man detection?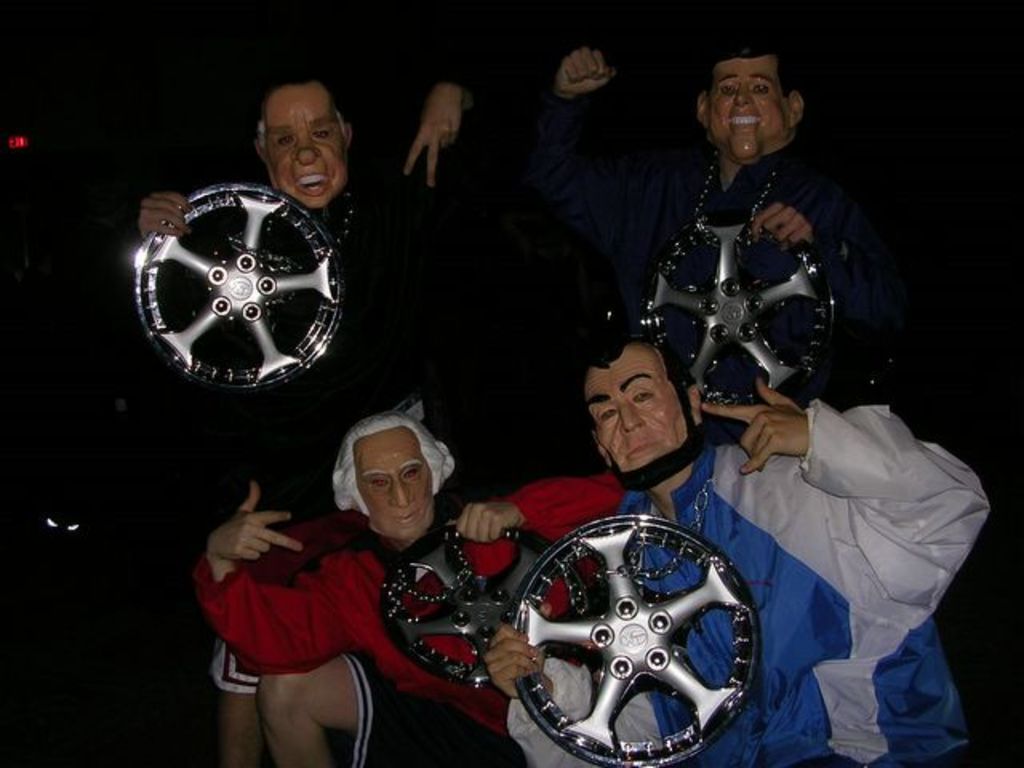
(left=480, top=325, right=989, bottom=766)
